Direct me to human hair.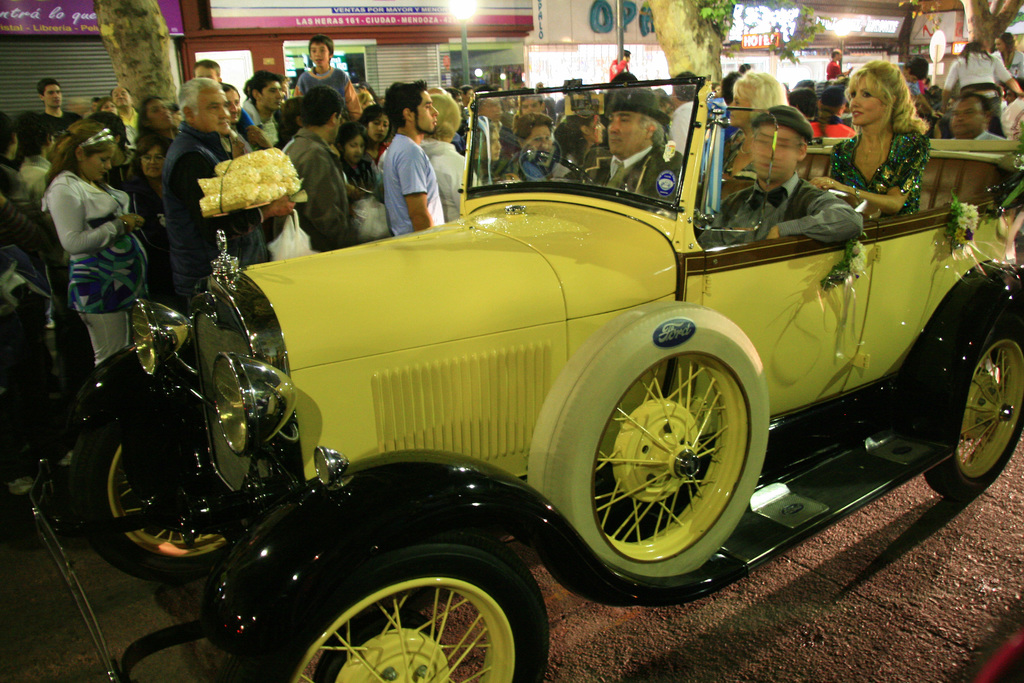
Direction: <region>296, 85, 346, 131</region>.
